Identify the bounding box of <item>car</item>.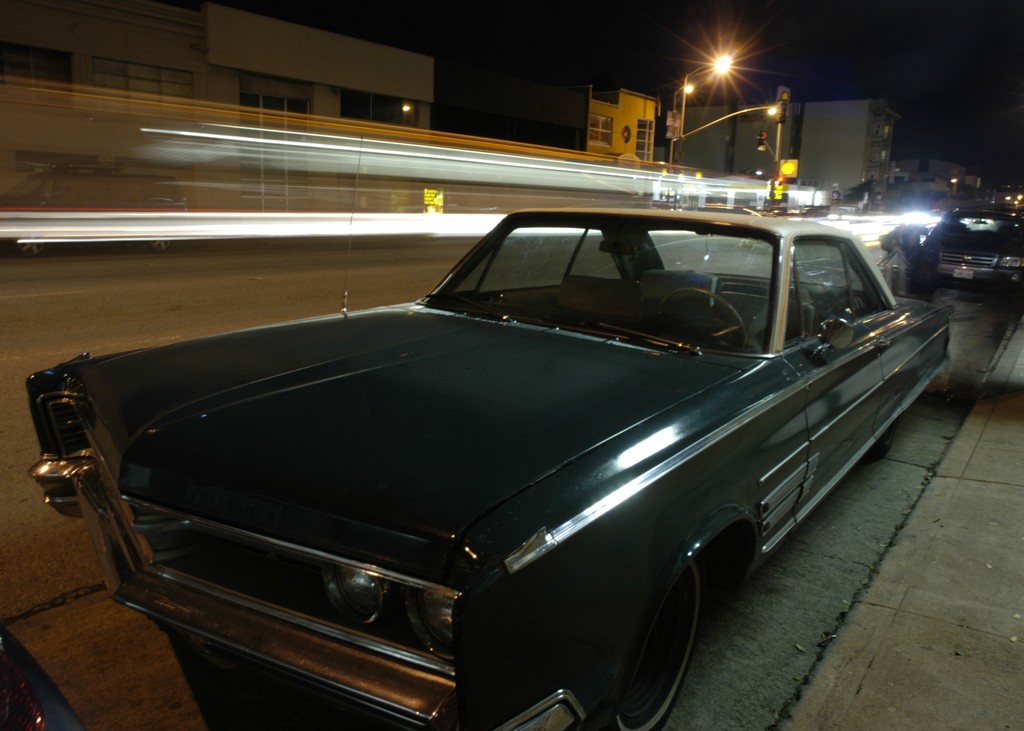
pyautogui.locateOnScreen(929, 207, 1023, 300).
